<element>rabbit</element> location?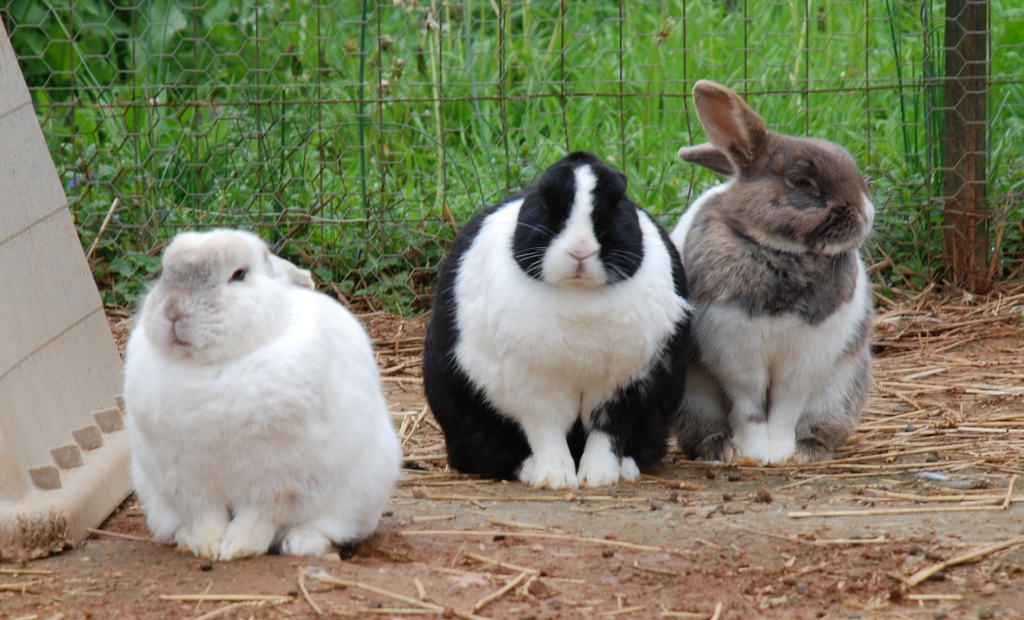
bbox=(425, 151, 695, 488)
